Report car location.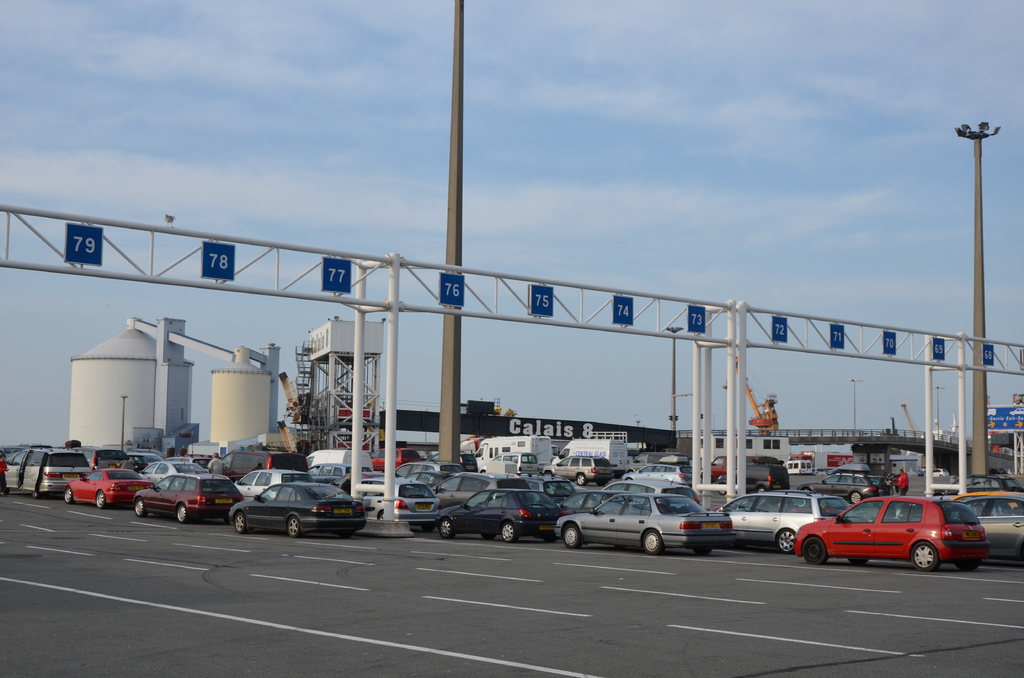
Report: l=991, t=467, r=1016, b=474.
